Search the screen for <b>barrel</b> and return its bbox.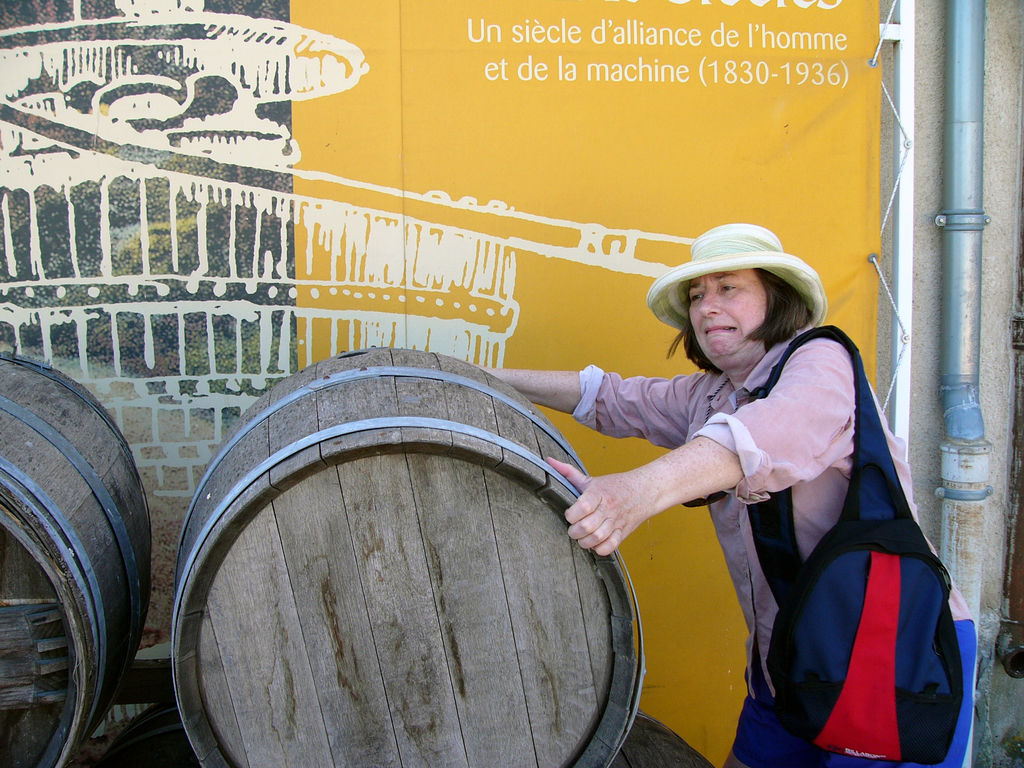
Found: [171, 343, 643, 767].
